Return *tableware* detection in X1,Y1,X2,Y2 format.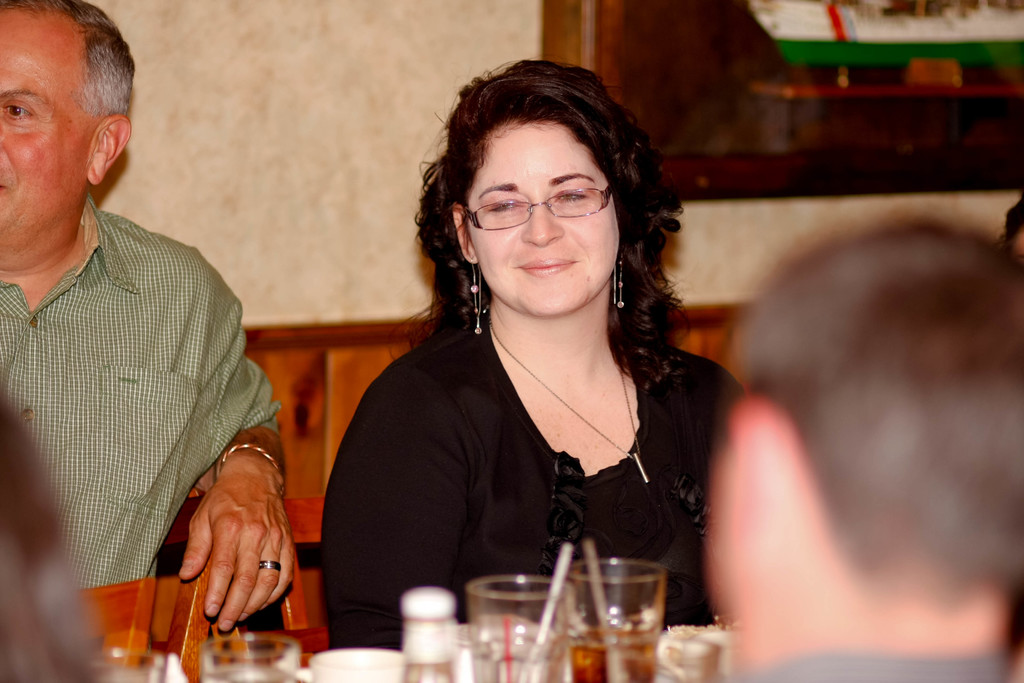
403,583,463,682.
